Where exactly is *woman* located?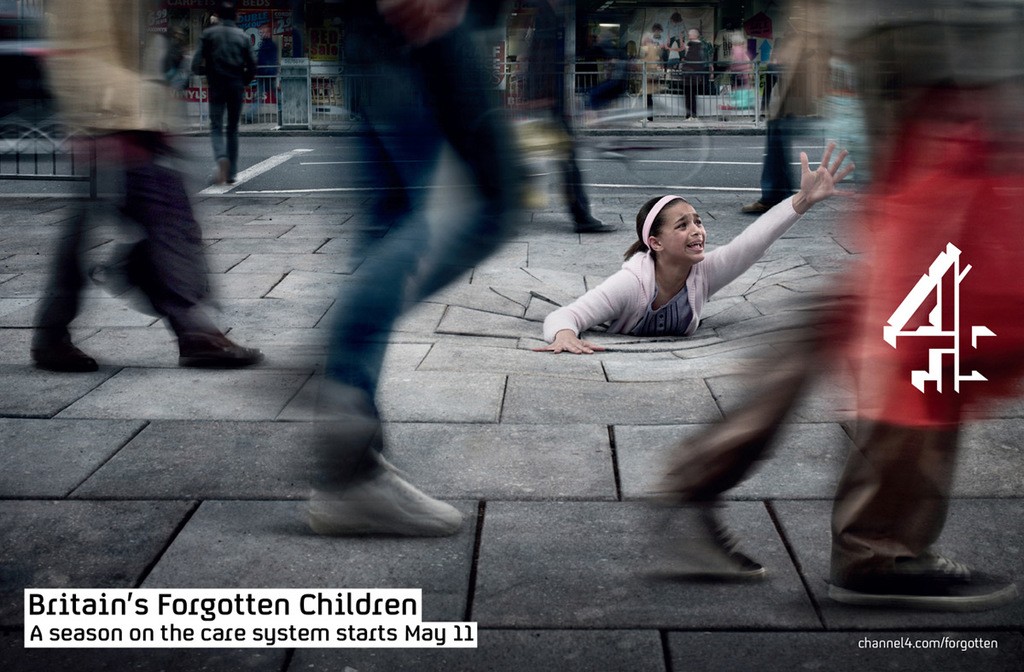
Its bounding box is BBox(670, 24, 701, 72).
